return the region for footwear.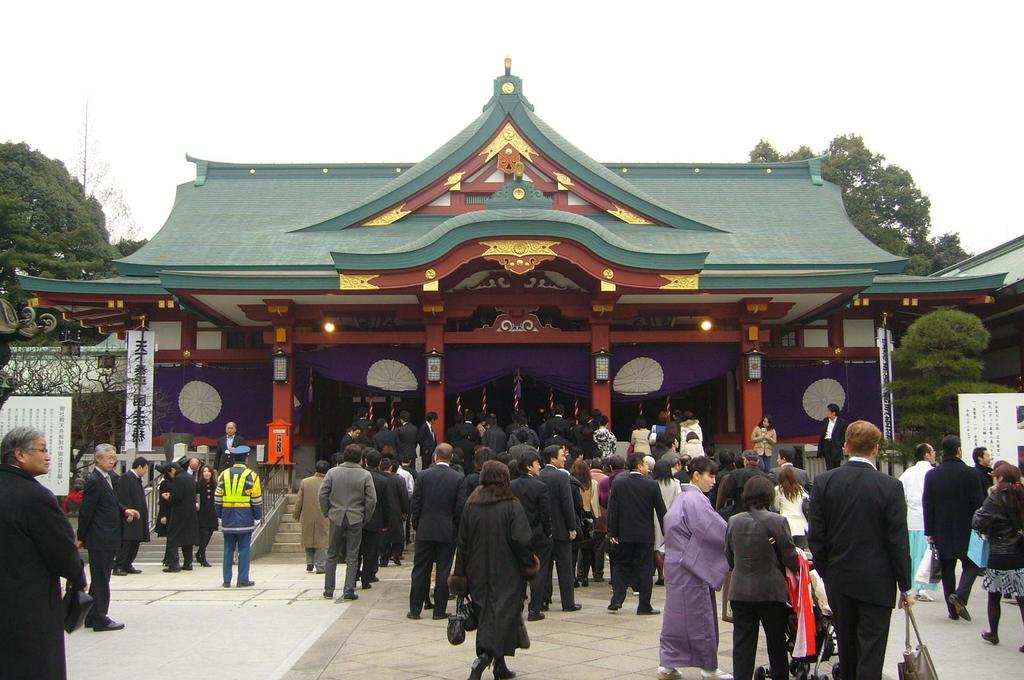
{"x1": 606, "y1": 602, "x2": 622, "y2": 610}.
